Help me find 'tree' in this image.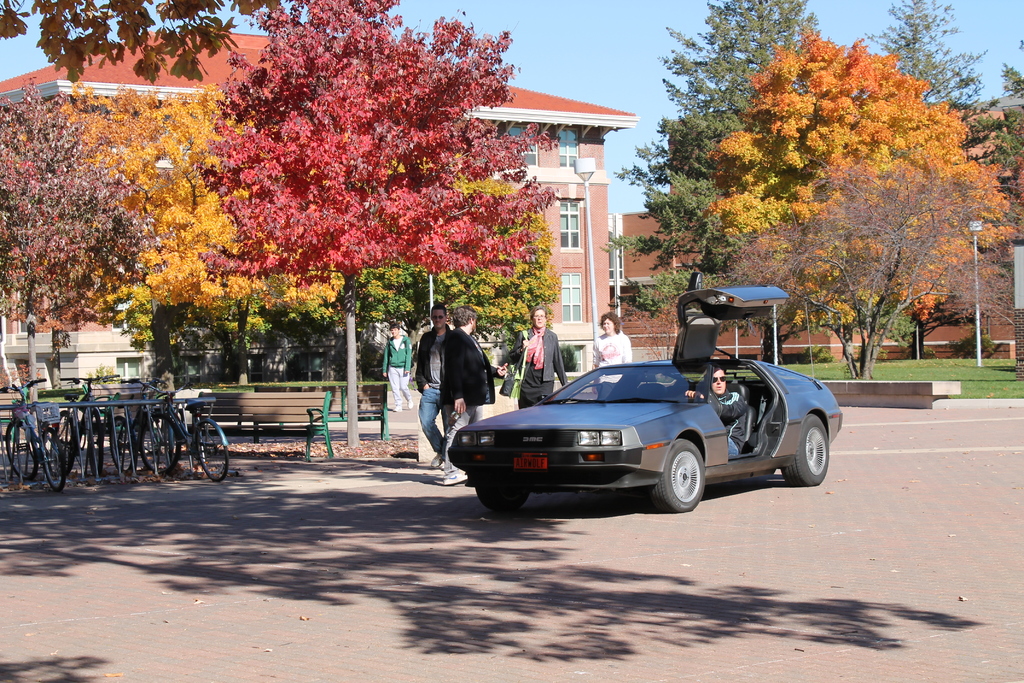
Found it: Rect(47, 76, 352, 389).
